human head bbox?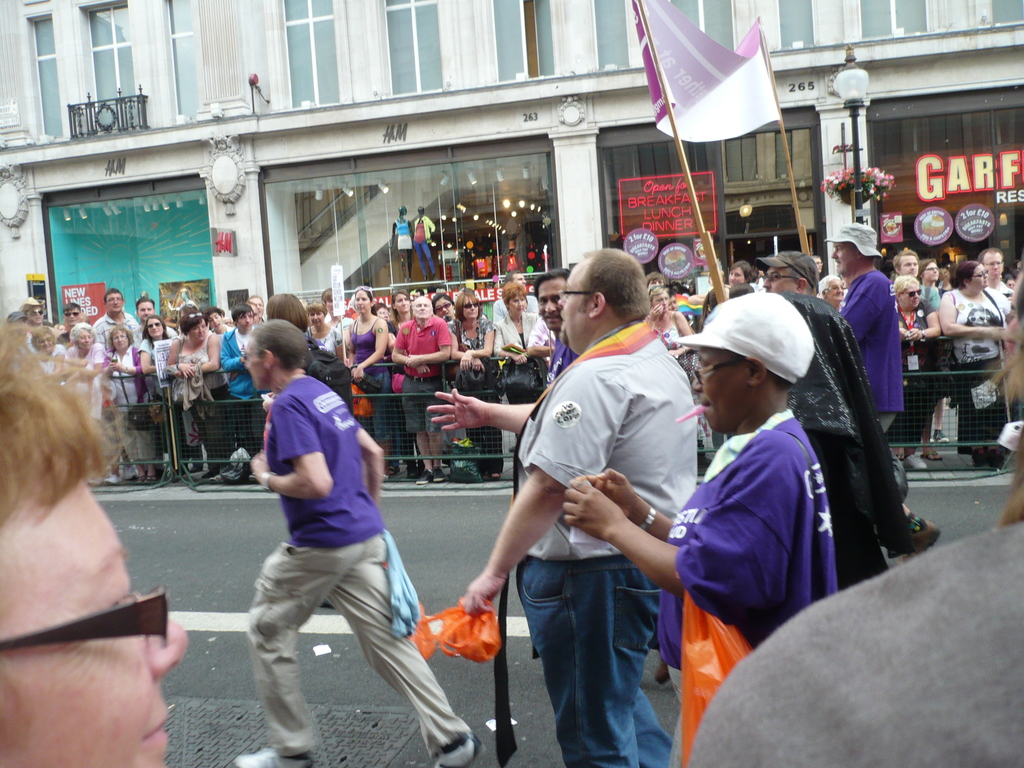
crop(533, 269, 573, 333)
